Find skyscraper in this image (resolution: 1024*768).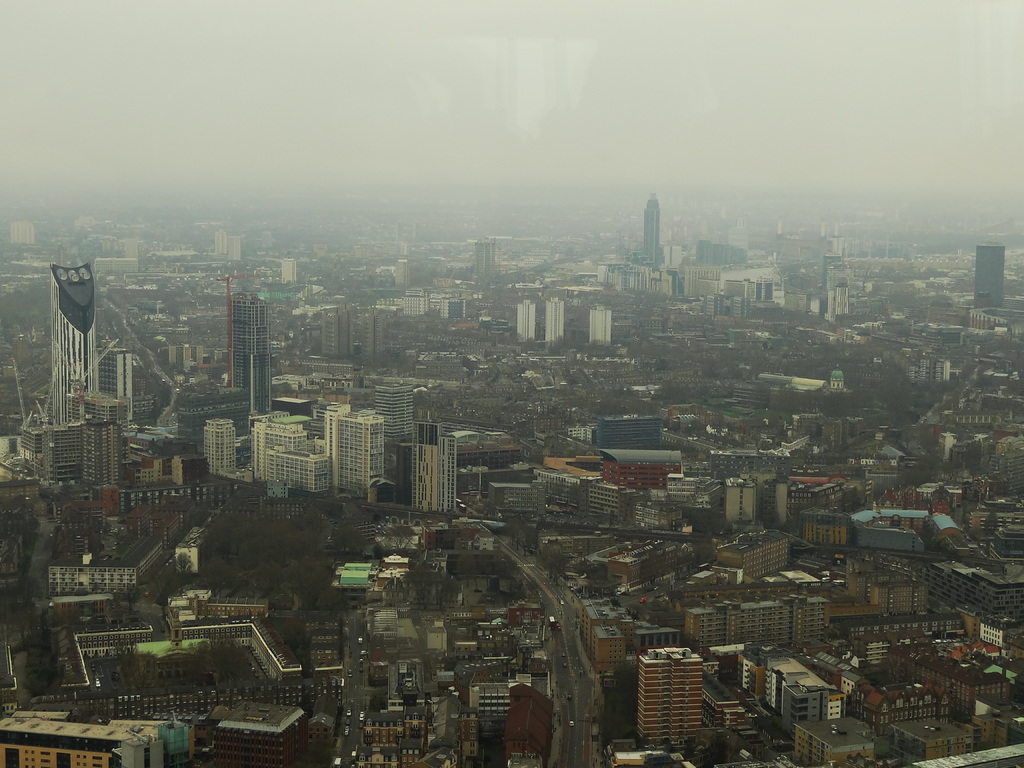
<bbox>205, 415, 235, 474</bbox>.
